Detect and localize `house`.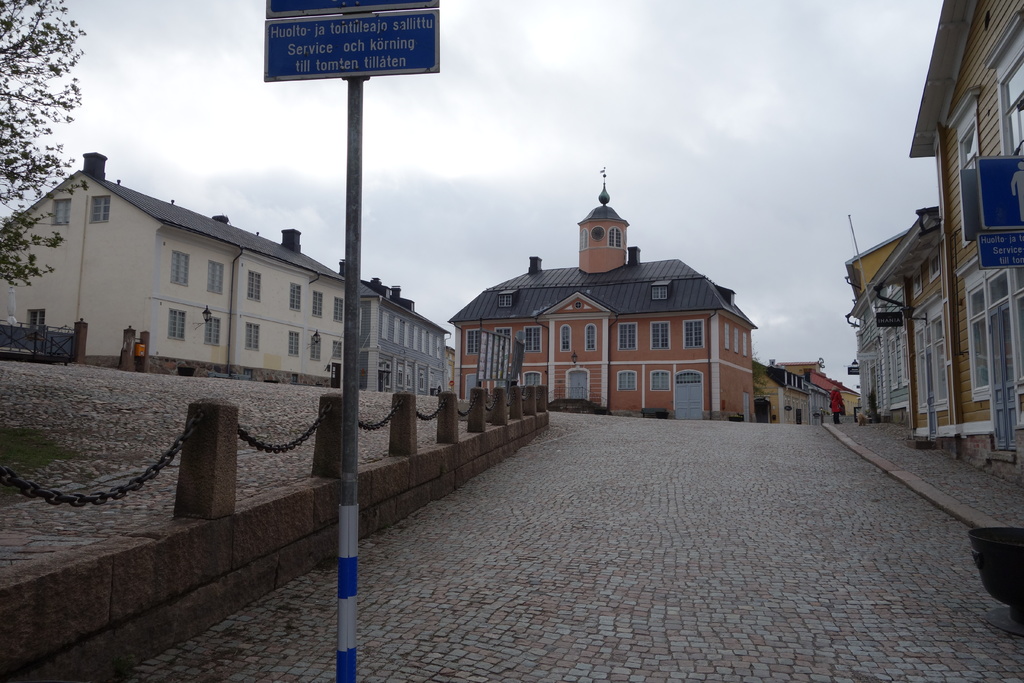
Localized at [806,355,829,419].
